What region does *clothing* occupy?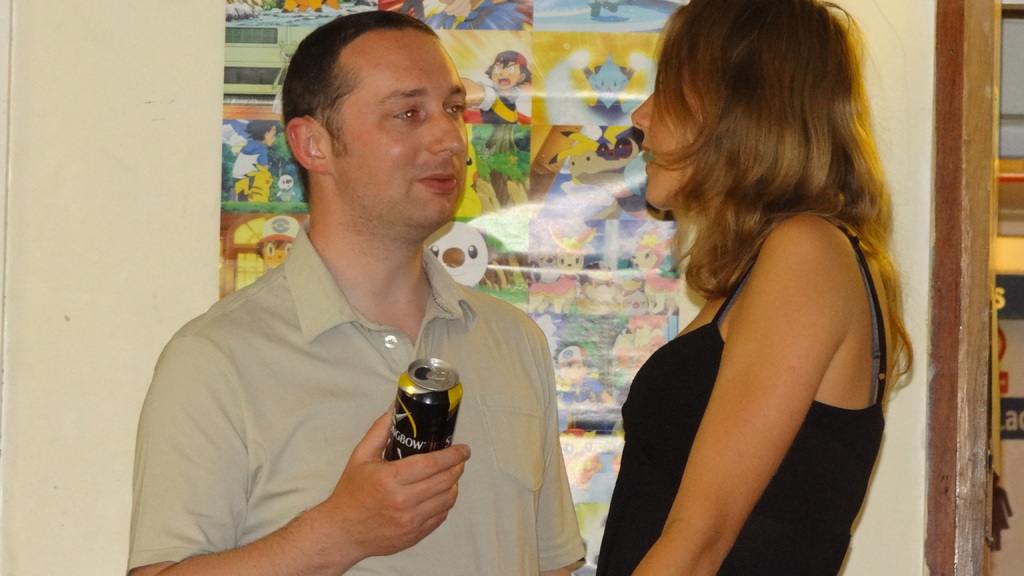
x1=129 y1=202 x2=559 y2=573.
